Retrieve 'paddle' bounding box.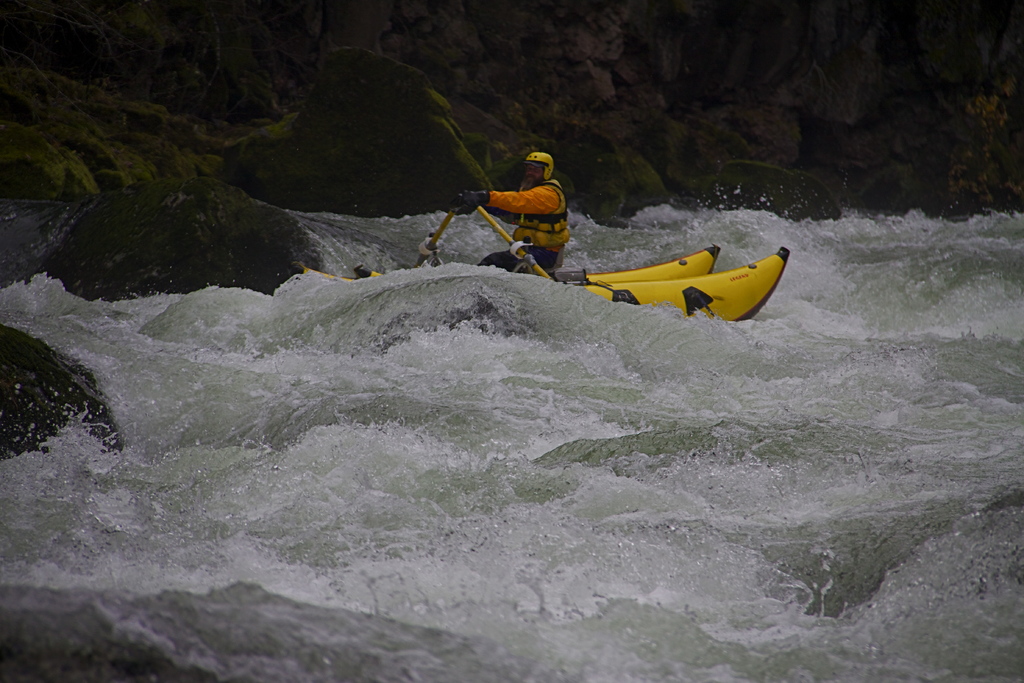
Bounding box: [x1=416, y1=208, x2=457, y2=271].
